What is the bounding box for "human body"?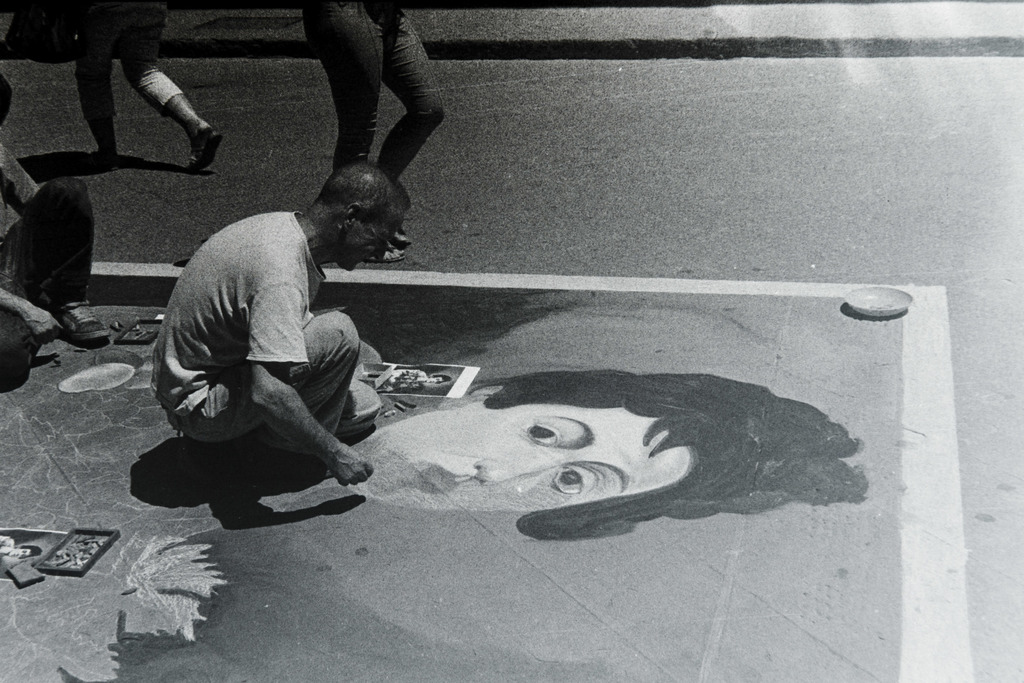
Rect(77, 0, 224, 174).
